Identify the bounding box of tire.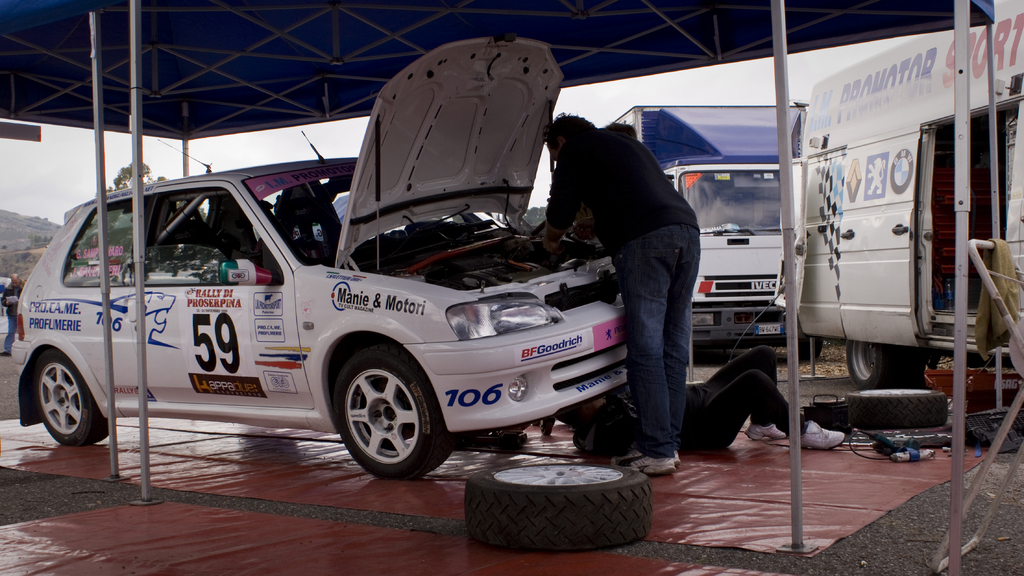
select_region(33, 347, 112, 447).
